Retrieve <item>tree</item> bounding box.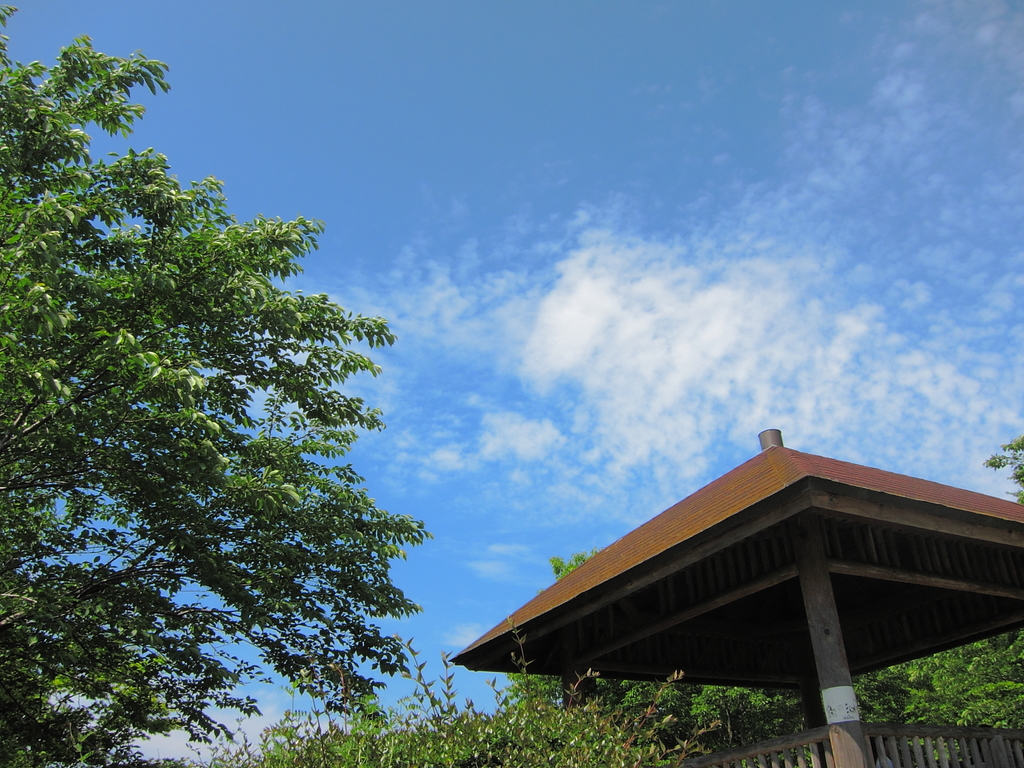
Bounding box: region(0, 4, 431, 767).
